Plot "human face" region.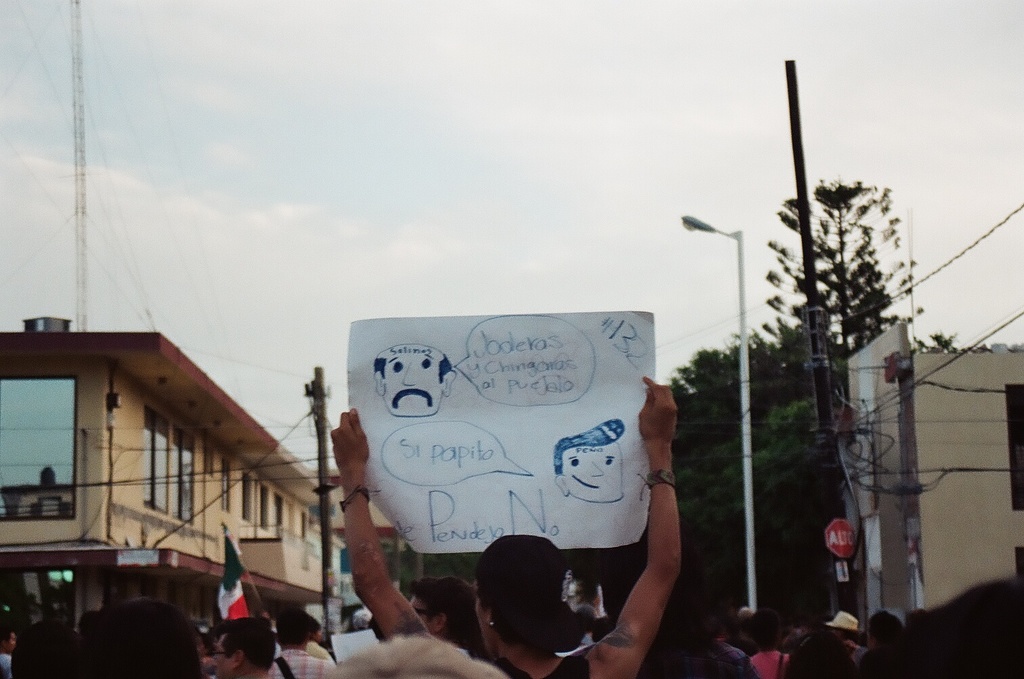
Plotted at [left=389, top=345, right=441, bottom=417].
